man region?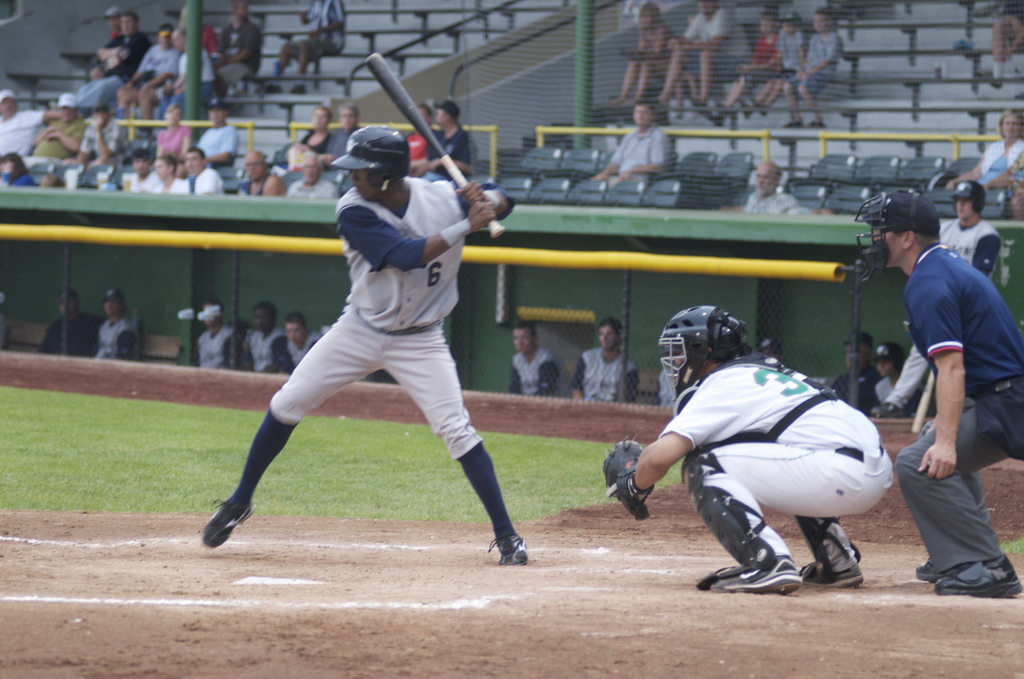
Rect(94, 288, 139, 362)
